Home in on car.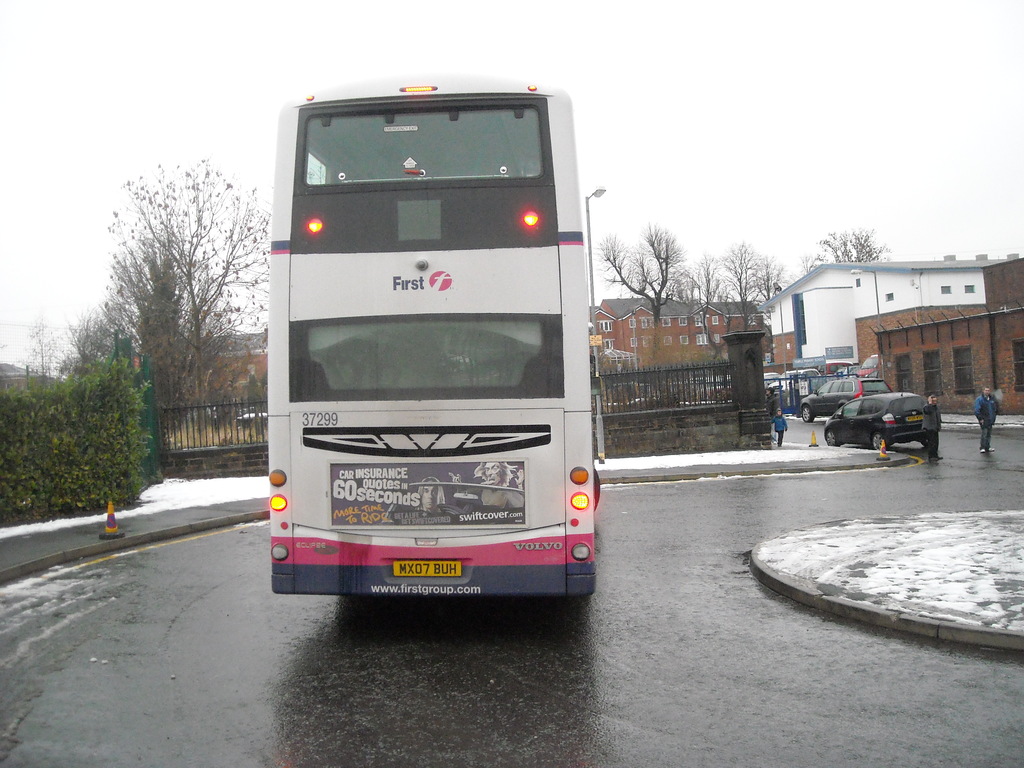
Homed in at 827,389,932,449.
